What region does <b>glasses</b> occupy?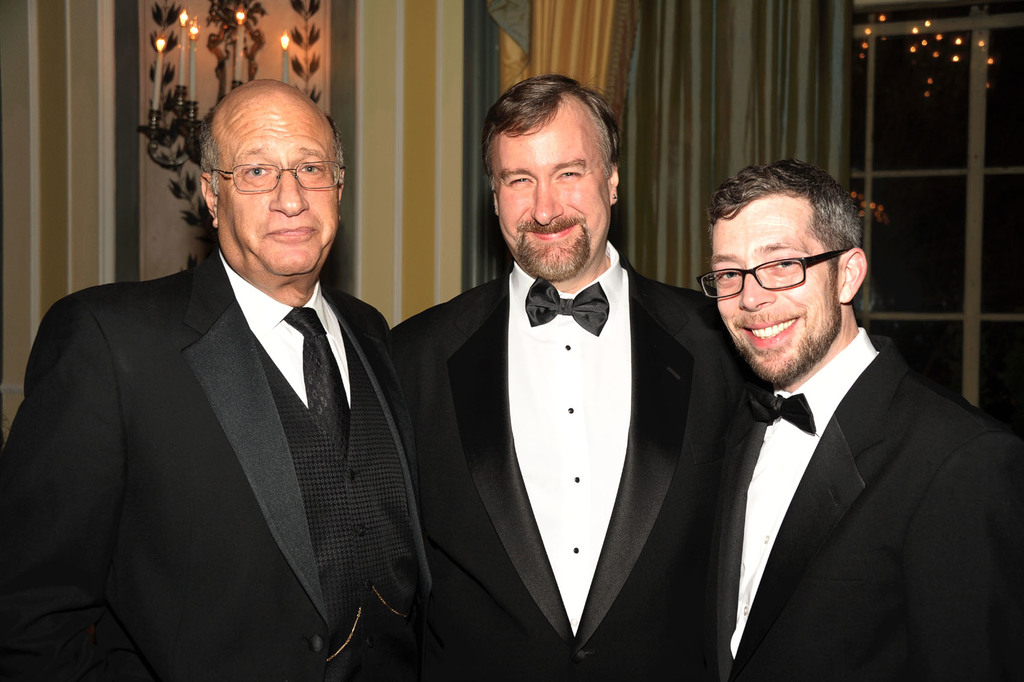
box=[207, 165, 349, 191].
